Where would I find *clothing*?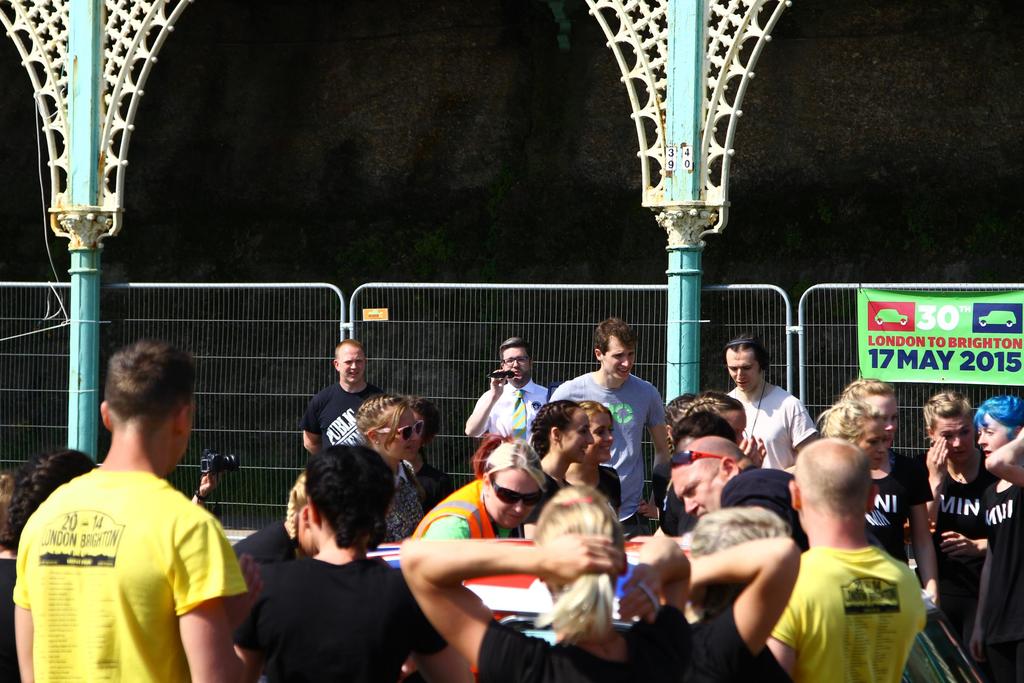
At crop(471, 378, 557, 451).
